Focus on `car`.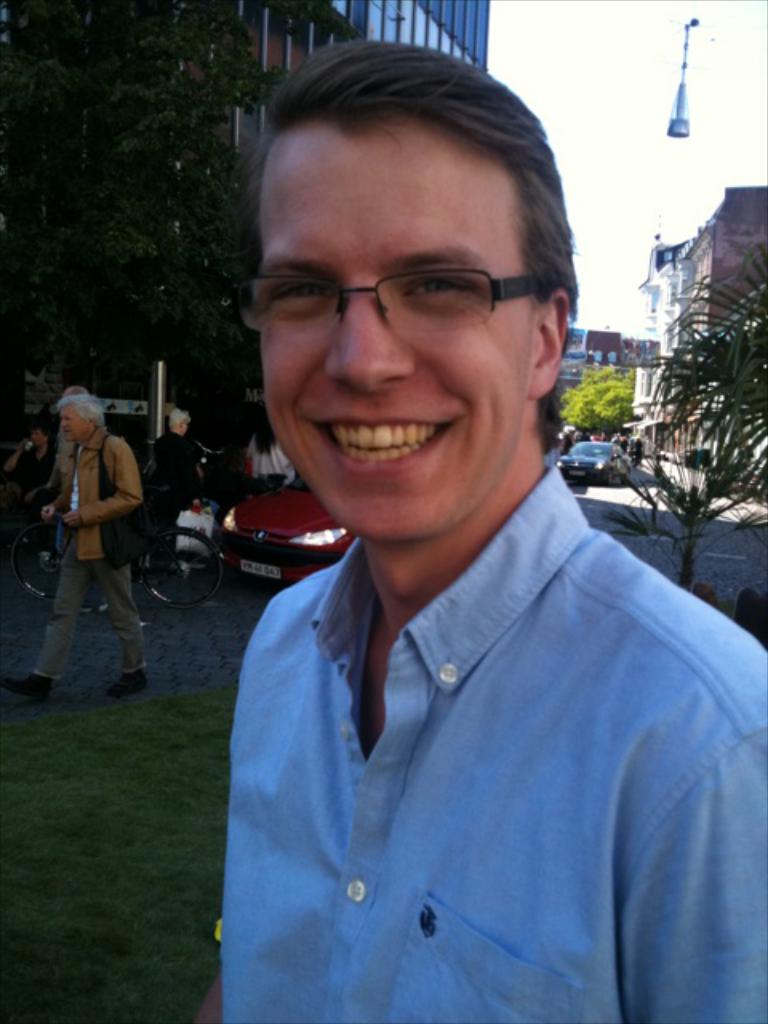
Focused at 557:435:632:486.
